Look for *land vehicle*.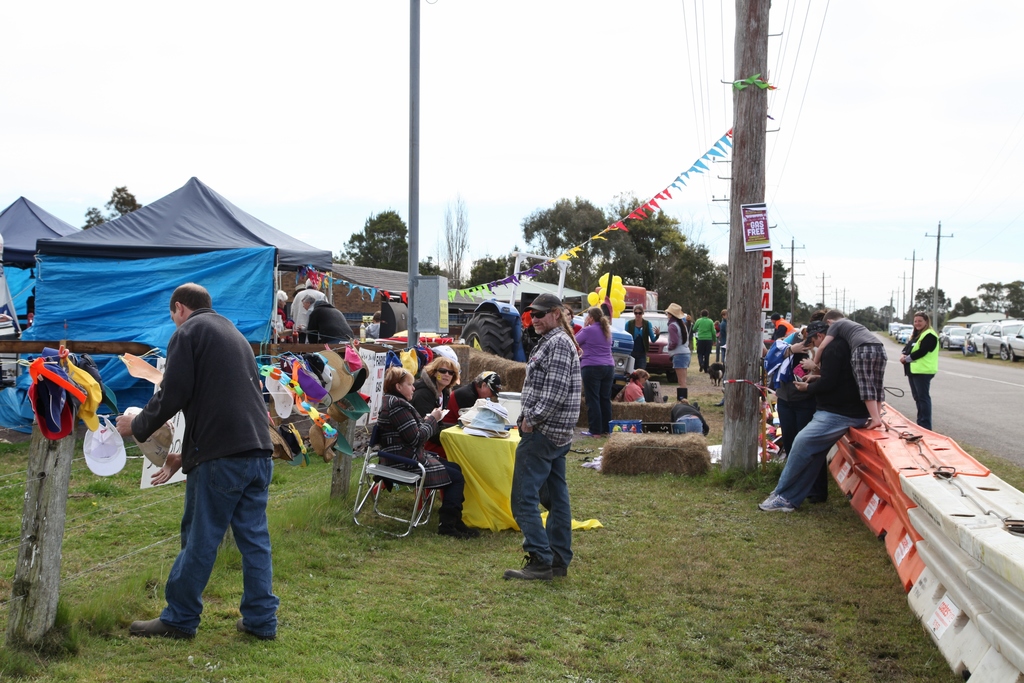
Found: rect(966, 325, 982, 355).
